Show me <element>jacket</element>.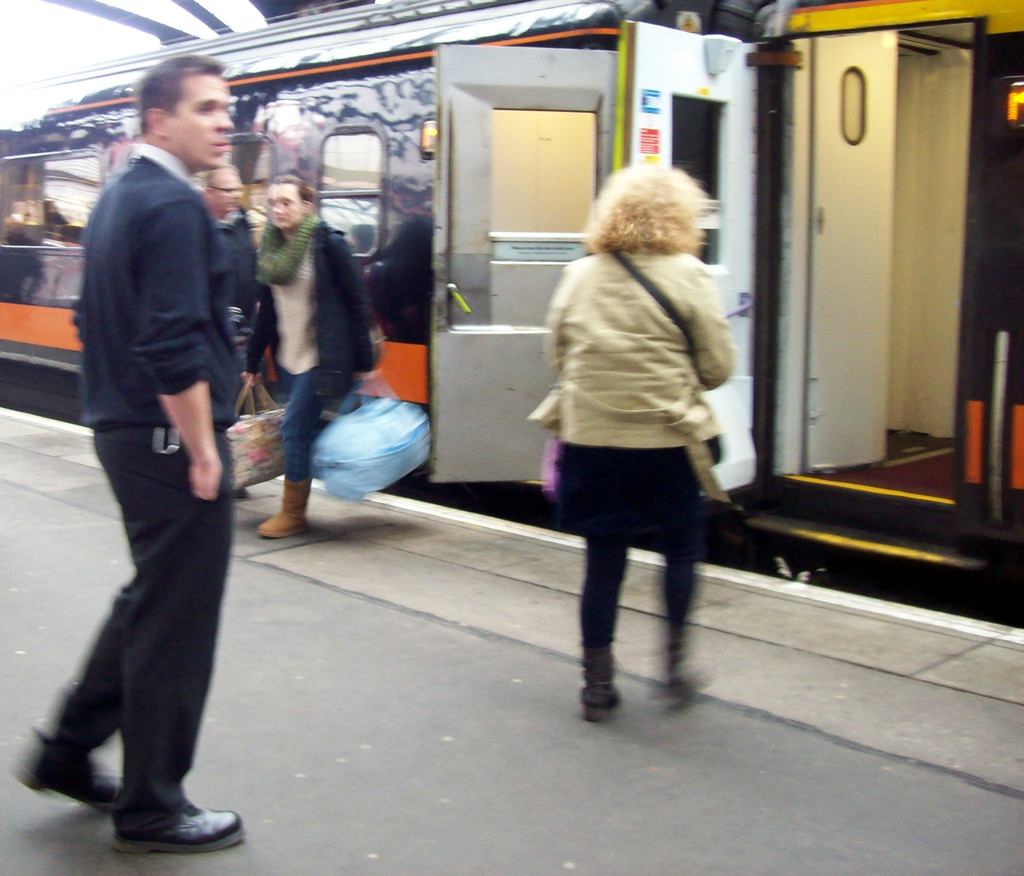
<element>jacket</element> is here: 246, 220, 380, 384.
